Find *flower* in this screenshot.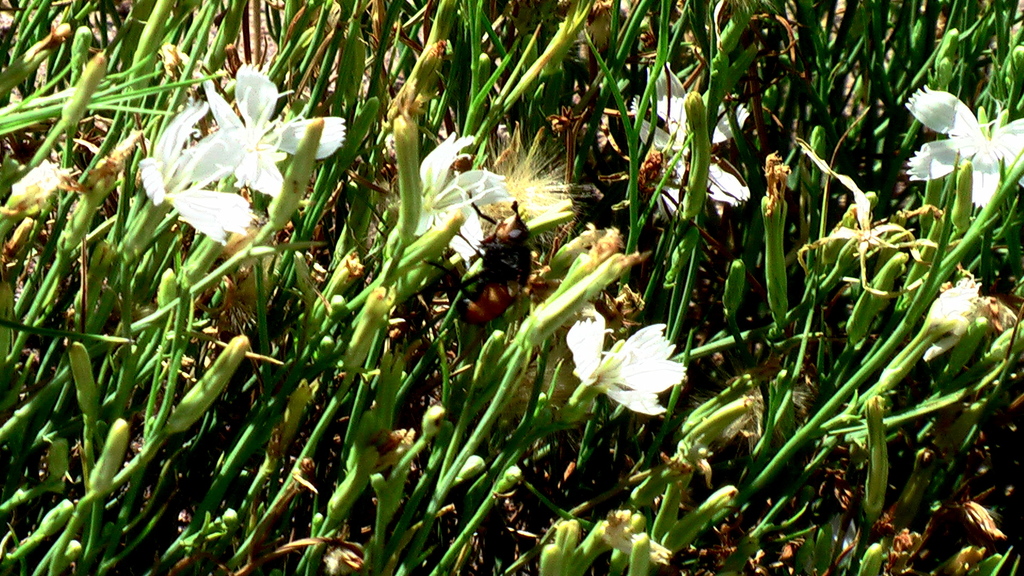
The bounding box for *flower* is [909,85,1023,204].
